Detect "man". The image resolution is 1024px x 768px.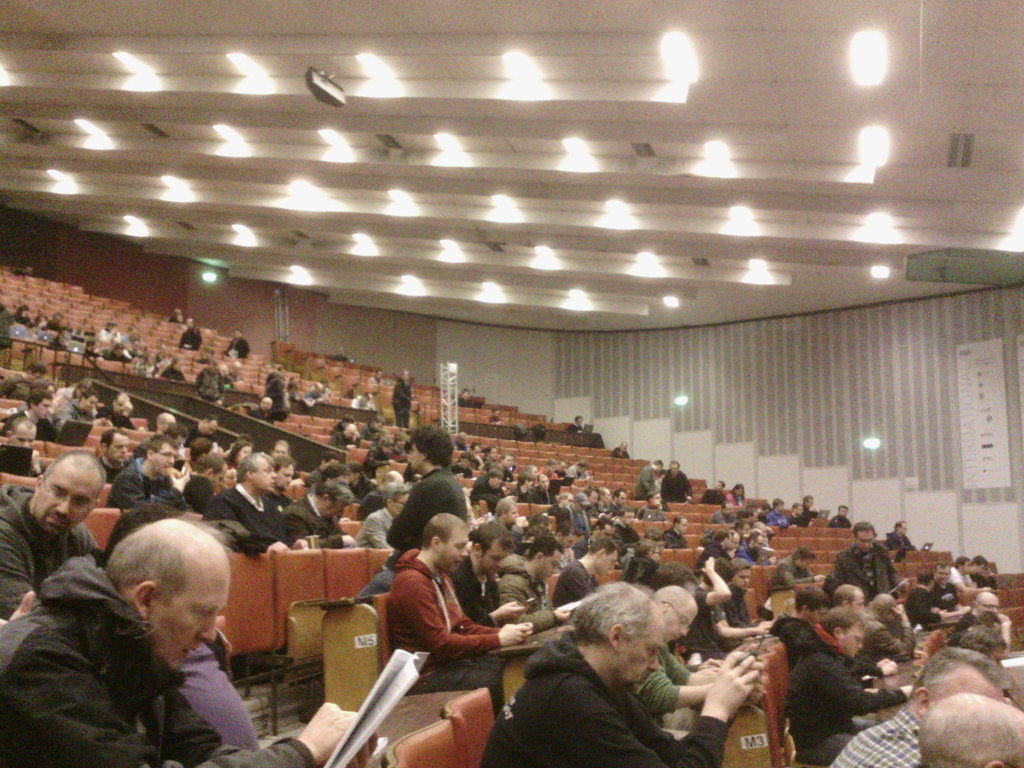
left=356, top=429, right=472, bottom=601.
